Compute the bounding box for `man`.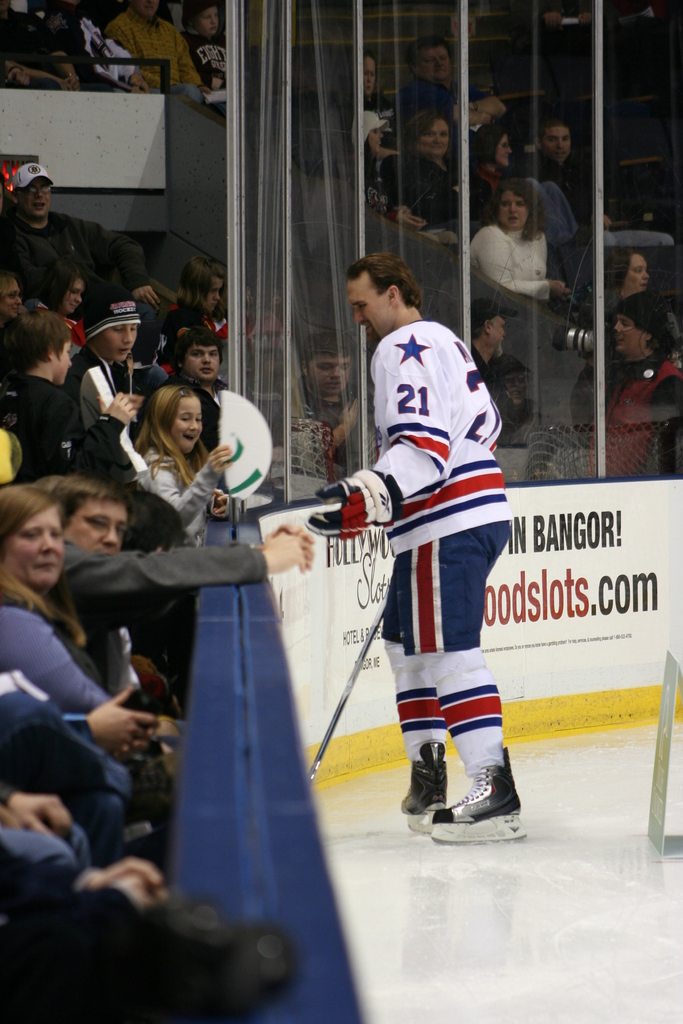
l=448, t=287, r=552, b=442.
